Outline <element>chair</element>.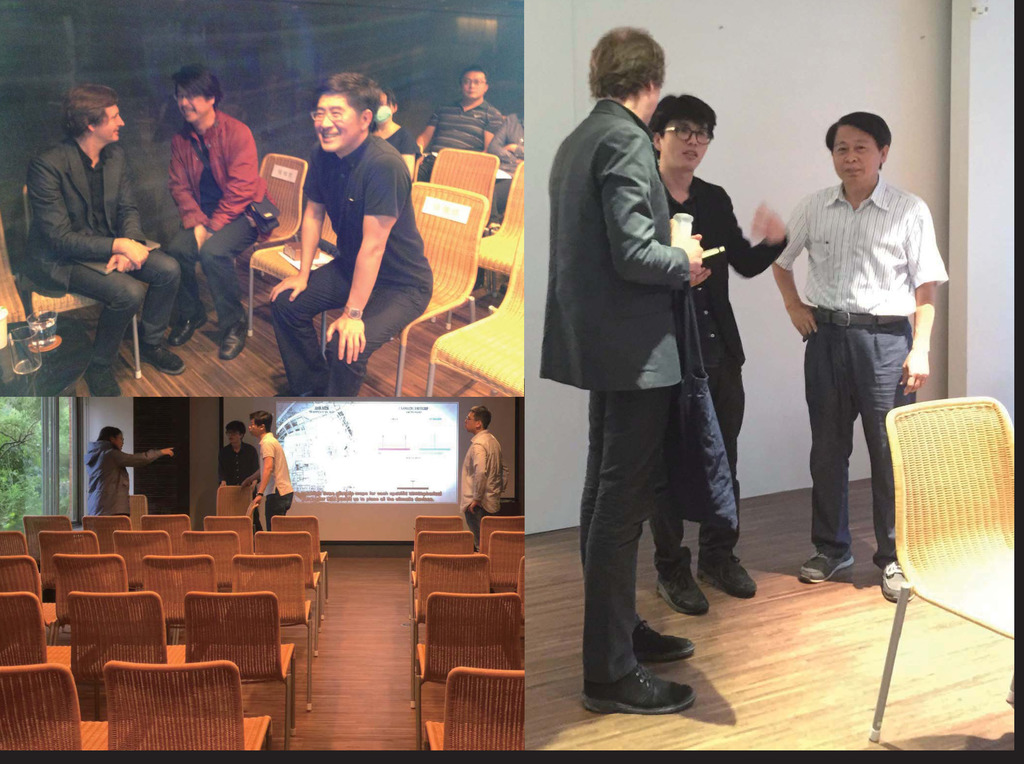
Outline: 0 592 100 716.
